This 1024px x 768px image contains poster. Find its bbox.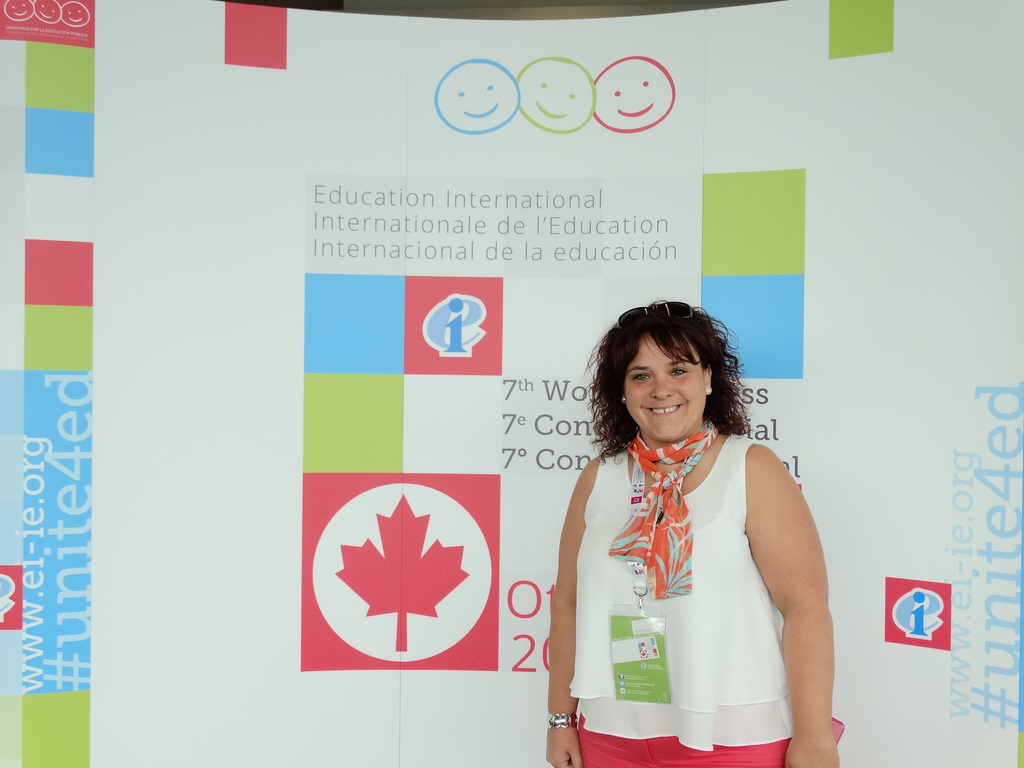
x1=0 y1=0 x2=1023 y2=767.
